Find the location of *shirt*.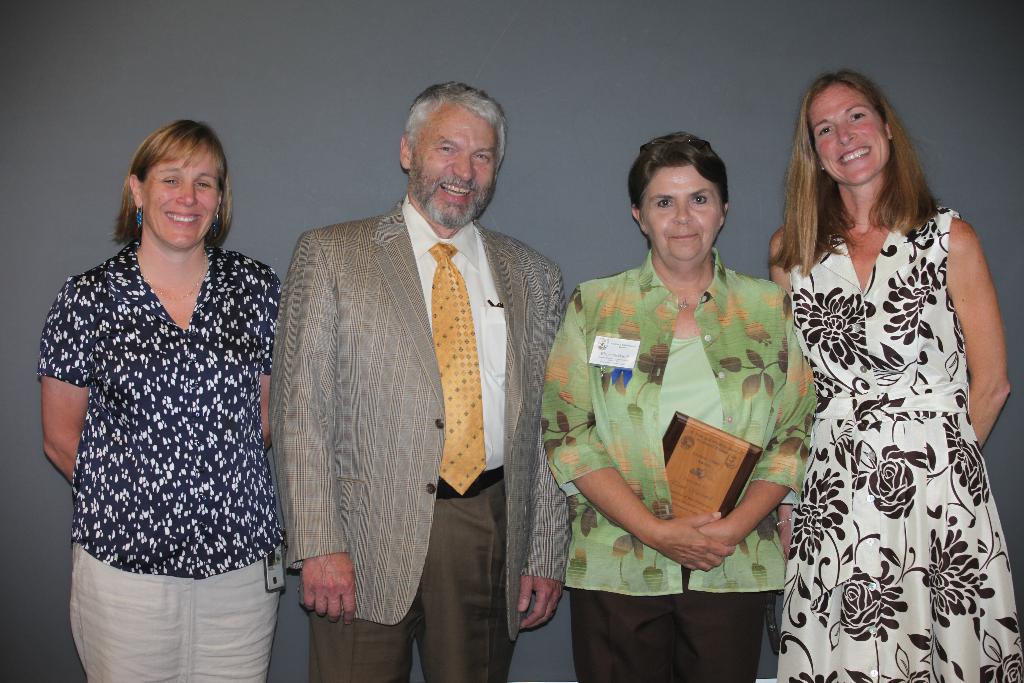
Location: 401, 197, 506, 469.
